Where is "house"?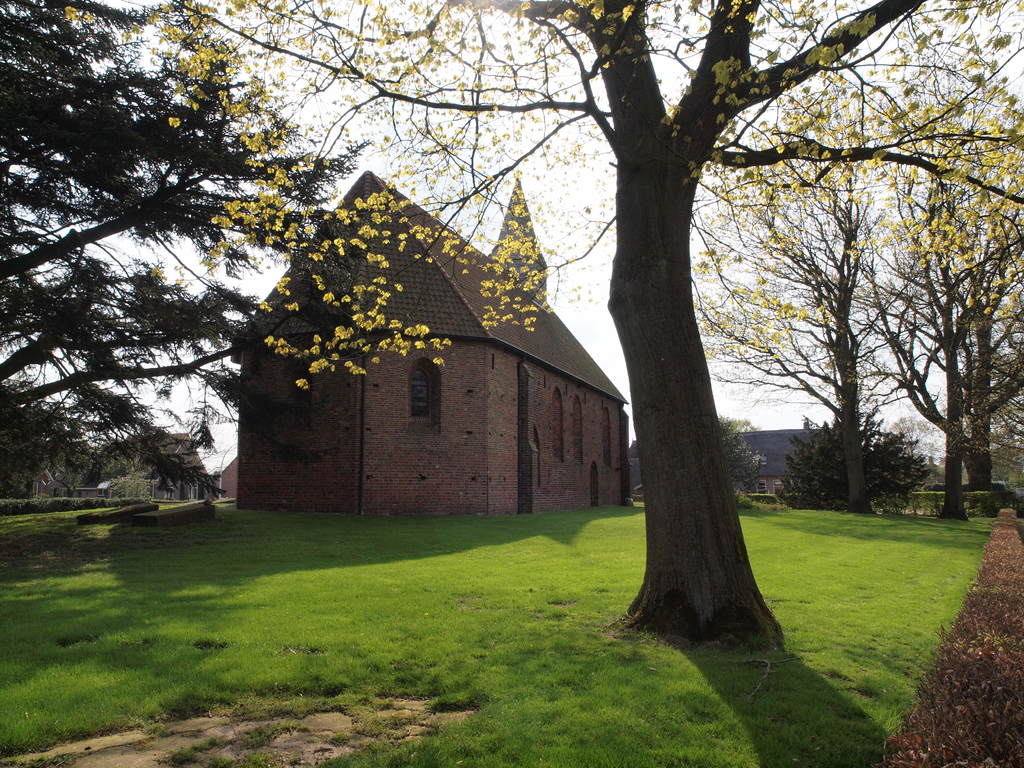
locate(93, 425, 209, 539).
